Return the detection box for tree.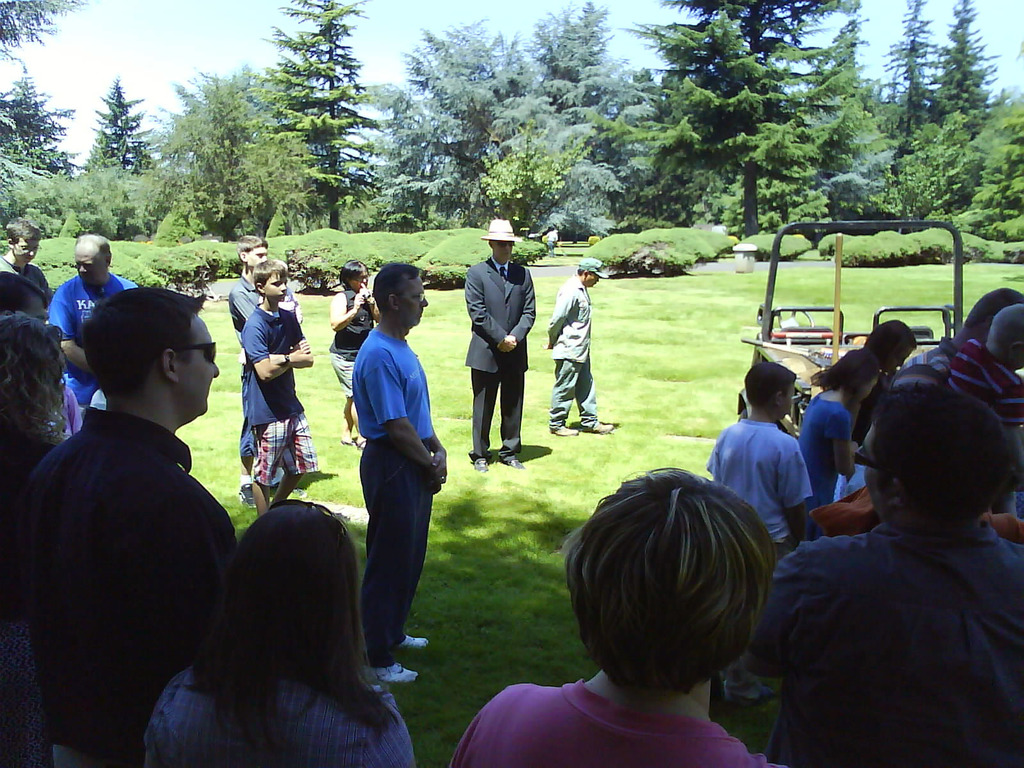
Rect(918, 0, 997, 214).
